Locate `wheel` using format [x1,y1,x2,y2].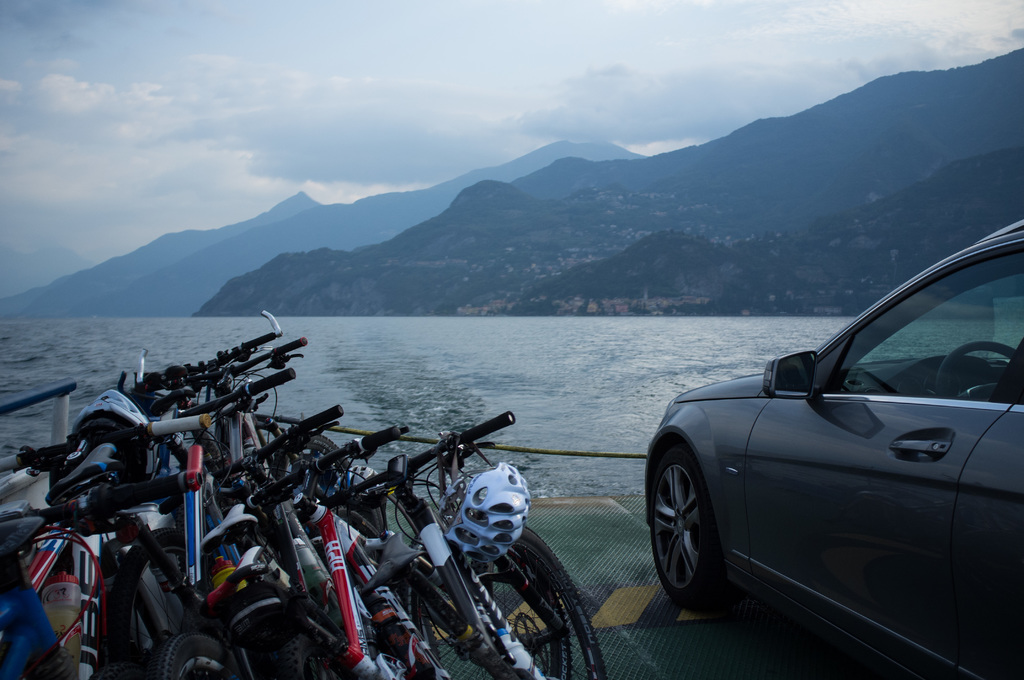
[91,529,221,679].
